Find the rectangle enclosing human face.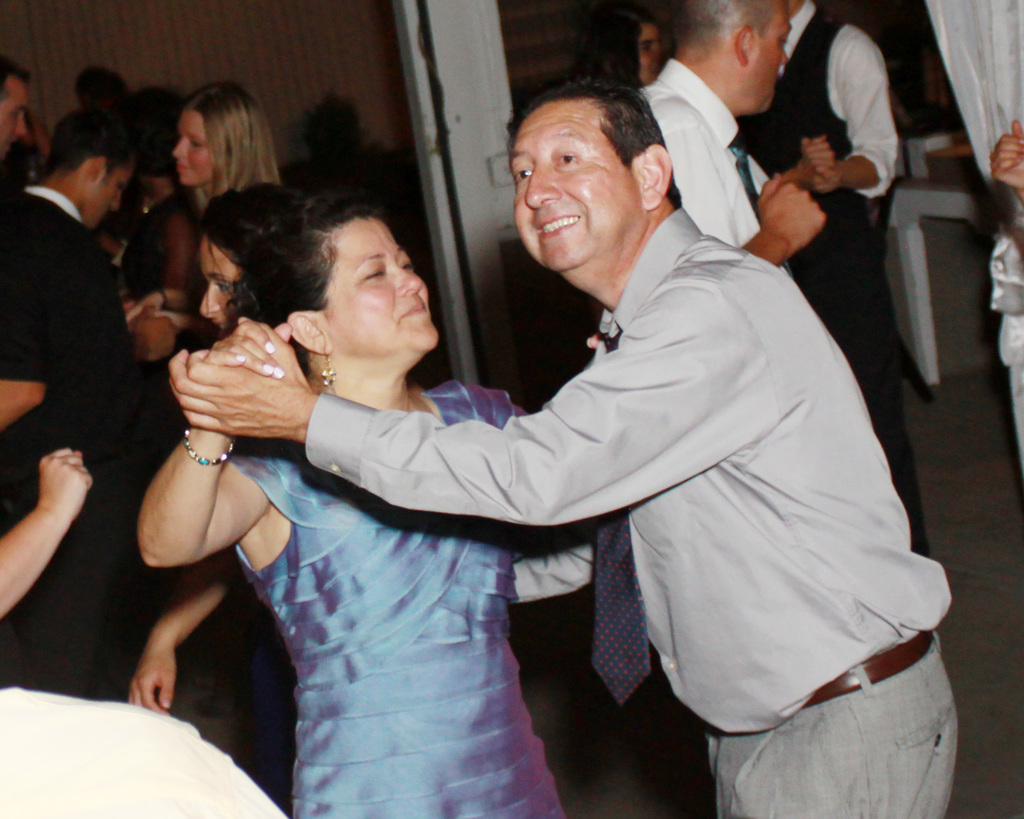
0/81/29/157.
